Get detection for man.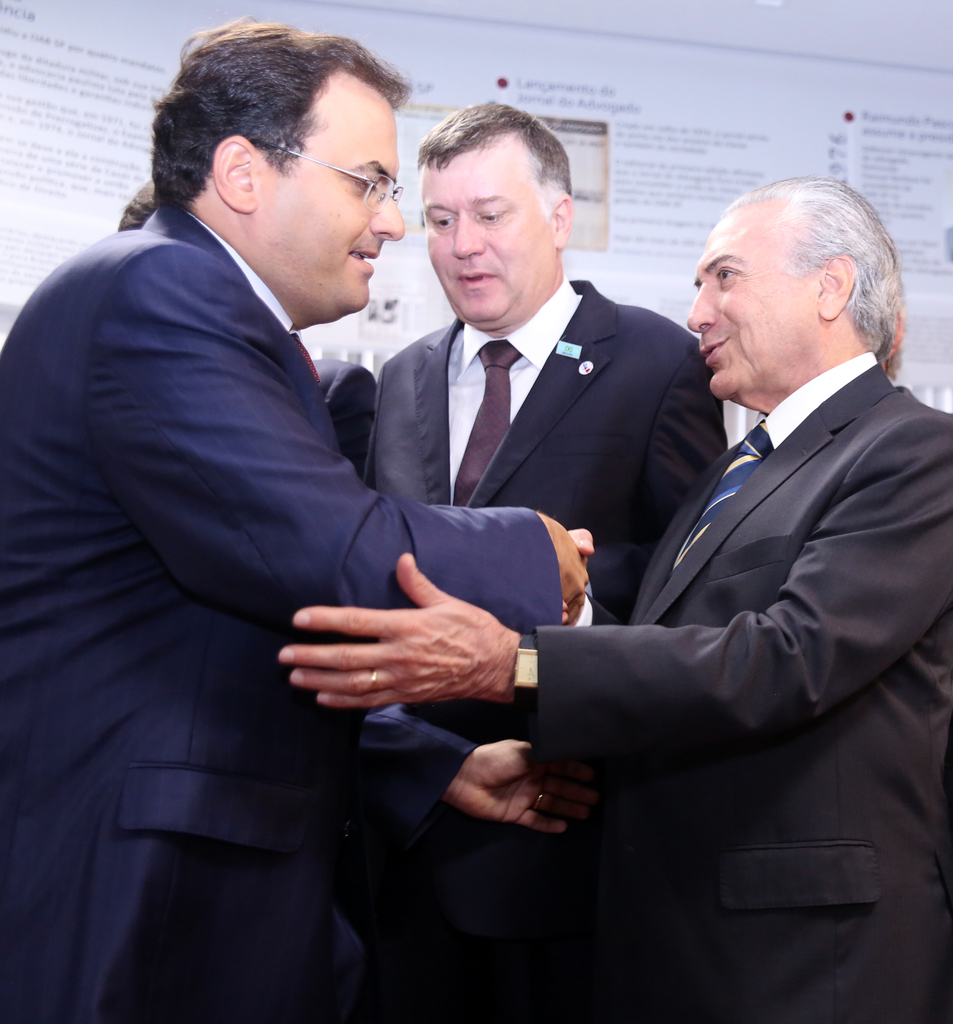
Detection: {"x1": 354, "y1": 95, "x2": 738, "y2": 1023}.
